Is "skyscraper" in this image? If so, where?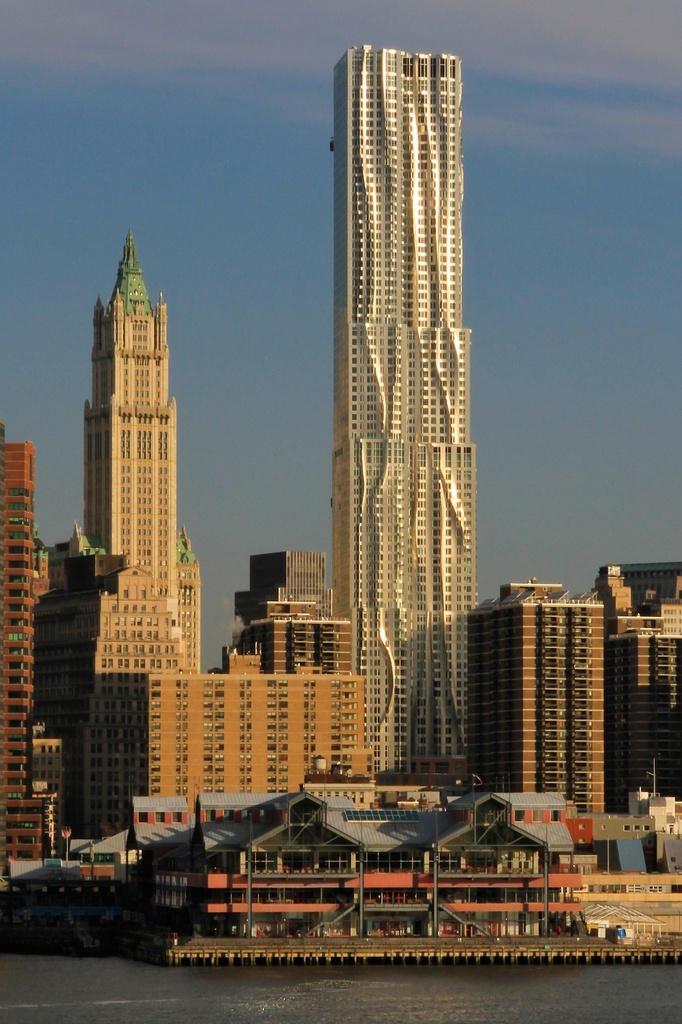
Yes, at [left=235, top=595, right=358, bottom=675].
